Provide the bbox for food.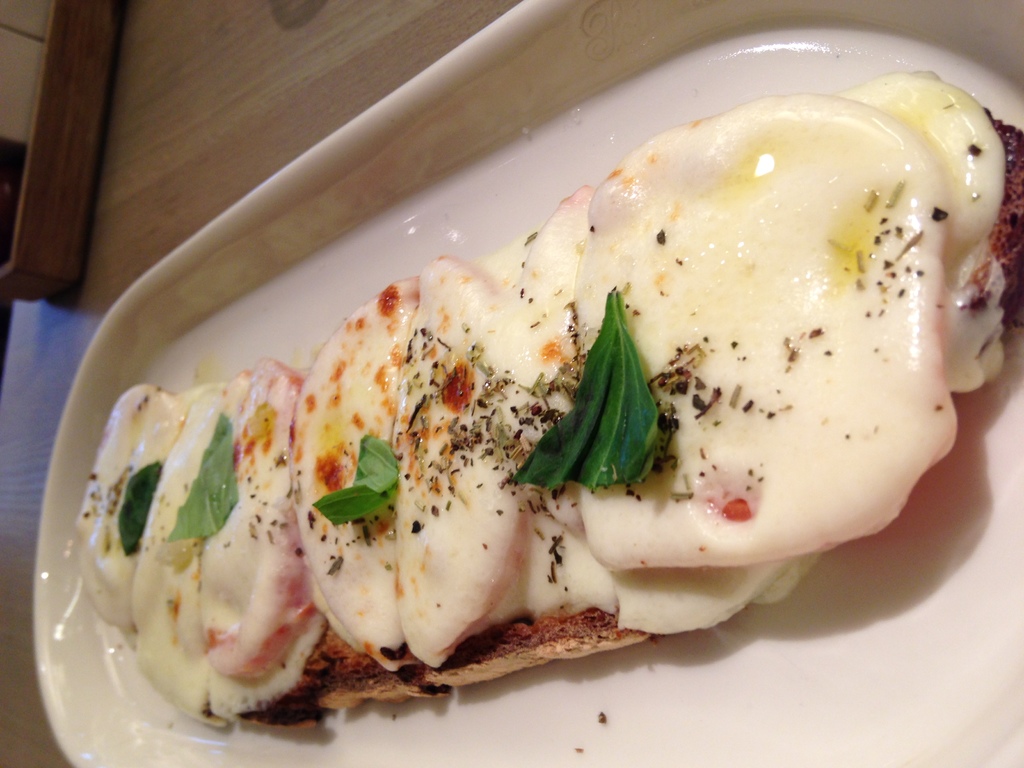
crop(76, 73, 1022, 725).
